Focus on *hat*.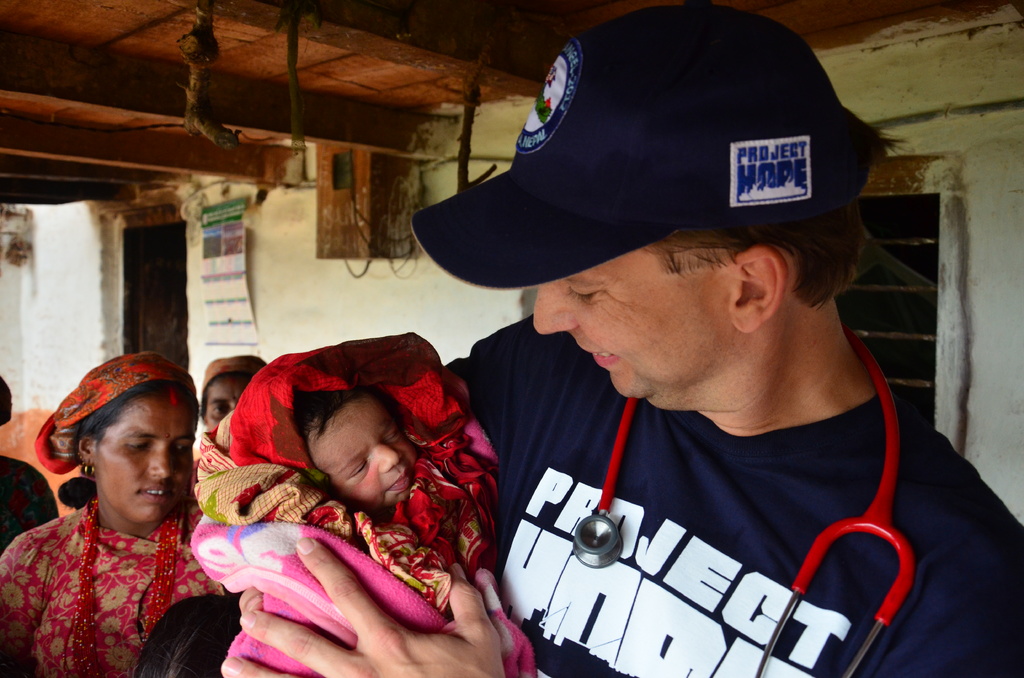
Focused at BBox(406, 5, 851, 291).
